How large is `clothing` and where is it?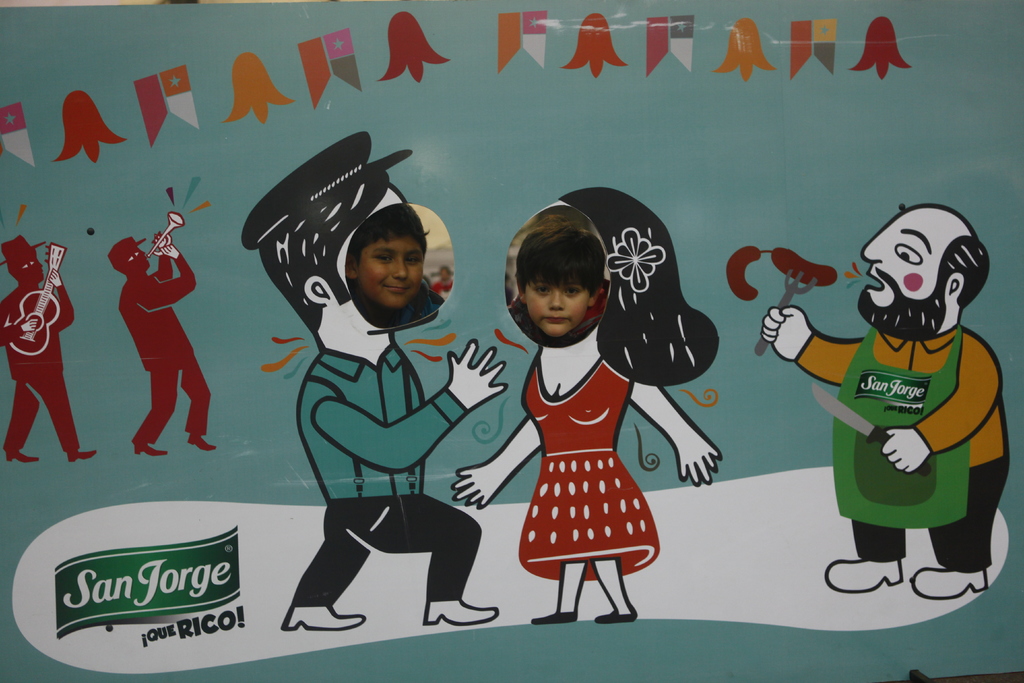
Bounding box: 354,279,444,329.
